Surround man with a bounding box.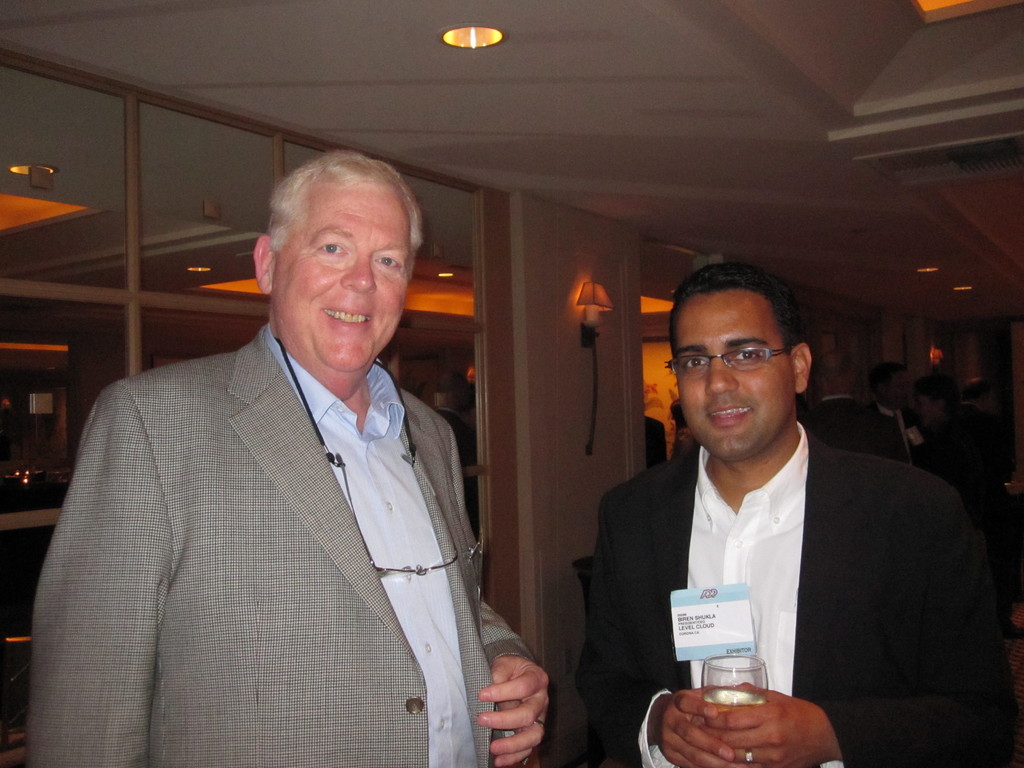
bbox=(870, 364, 925, 461).
